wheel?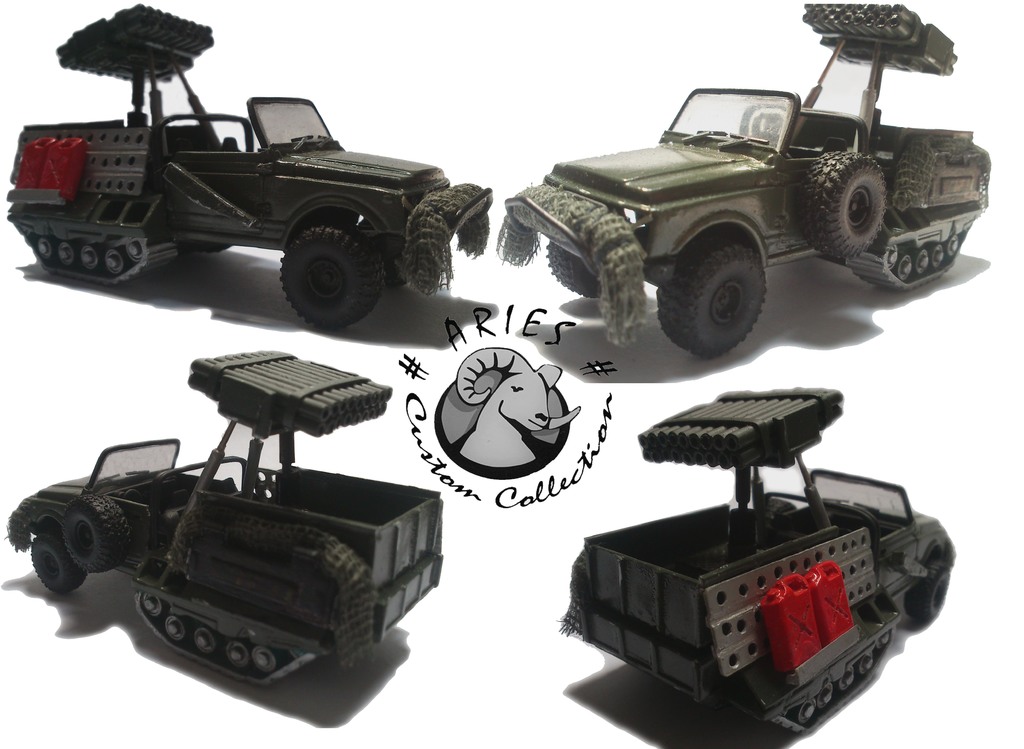
<bbox>29, 526, 85, 596</bbox>
